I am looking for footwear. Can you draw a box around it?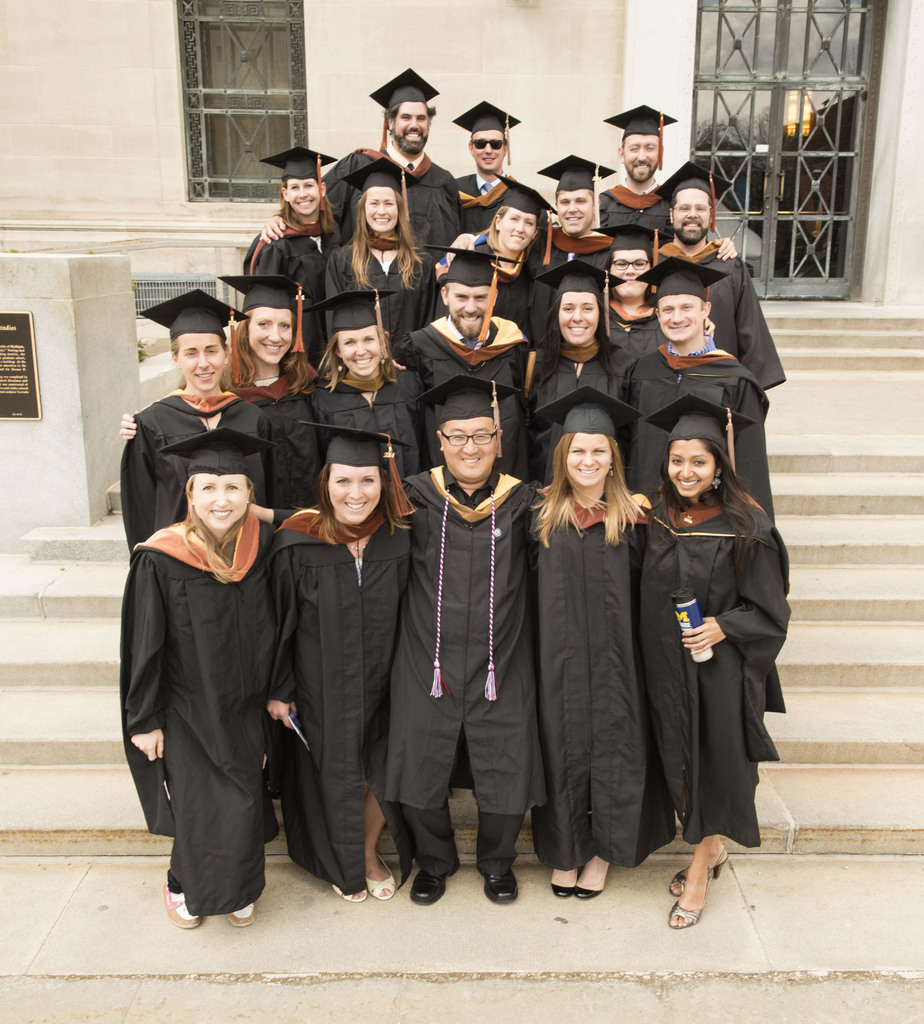
Sure, the bounding box is [left=570, top=882, right=605, bottom=898].
